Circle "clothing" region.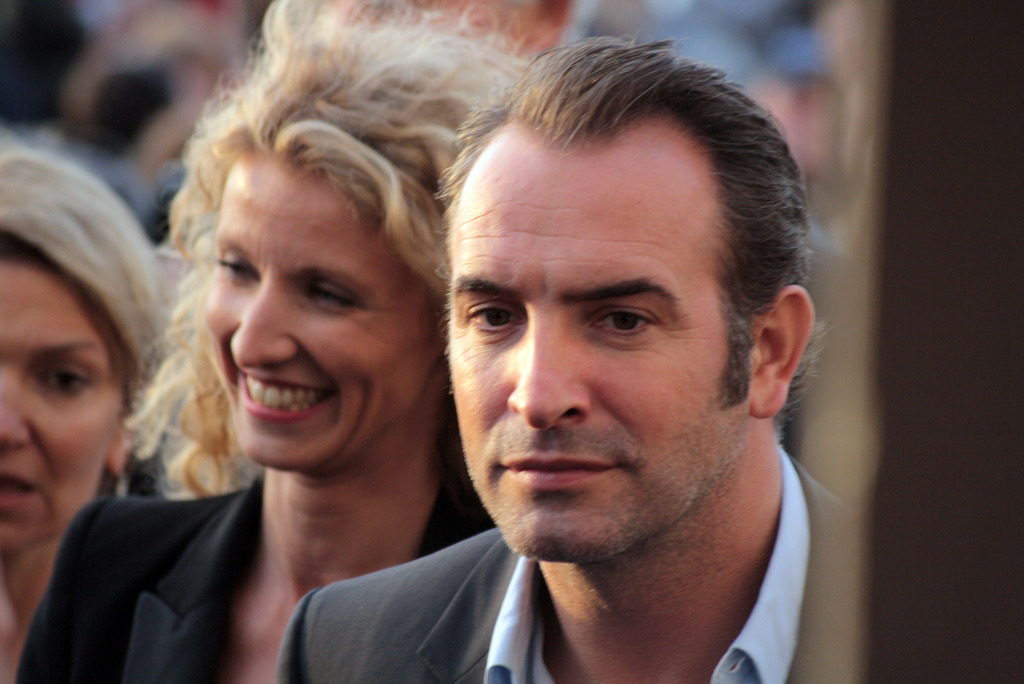
Region: crop(308, 443, 862, 683).
